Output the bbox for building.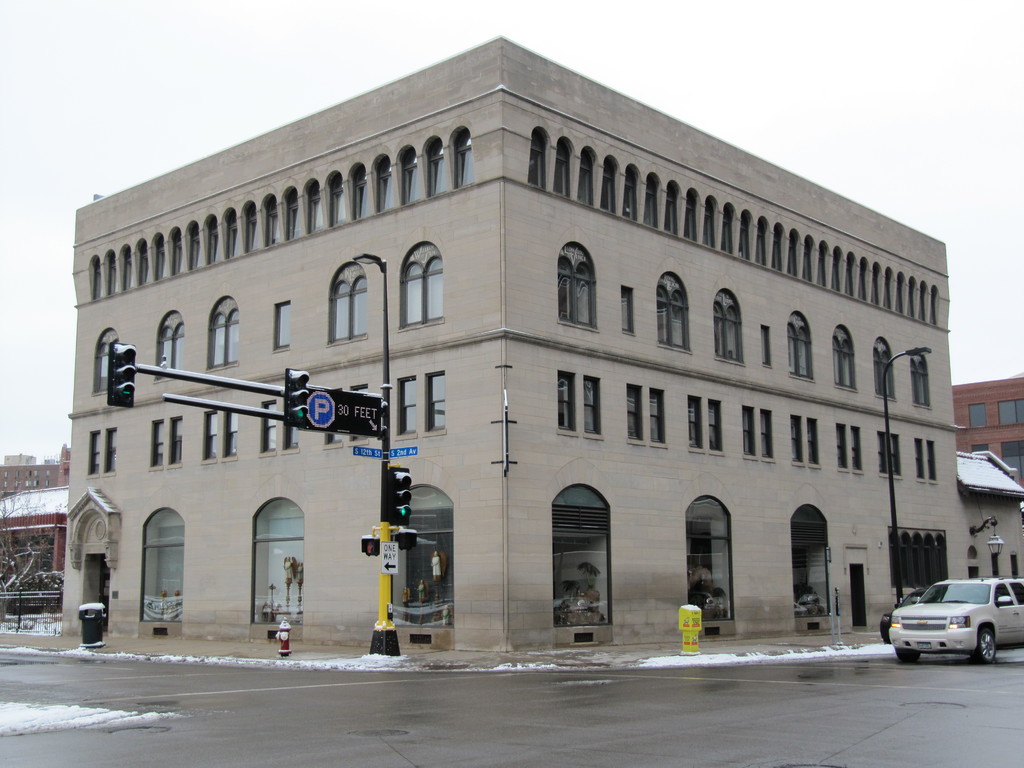
952 372 1023 468.
